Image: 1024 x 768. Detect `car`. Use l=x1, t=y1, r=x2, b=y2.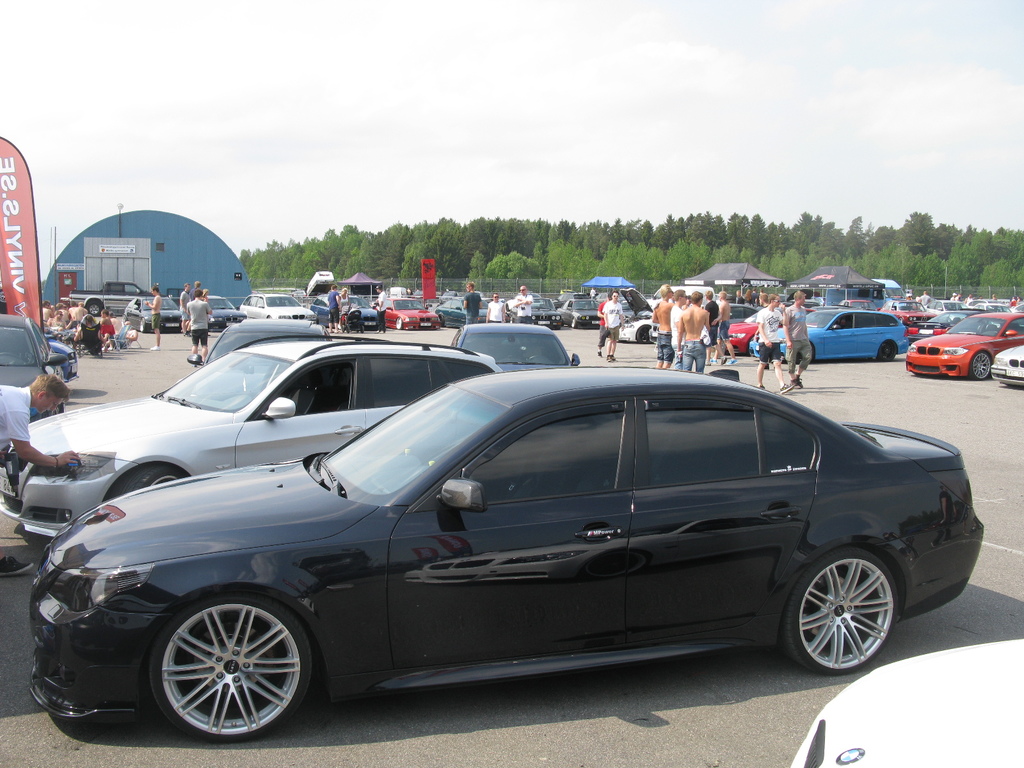
l=748, t=305, r=912, b=366.
